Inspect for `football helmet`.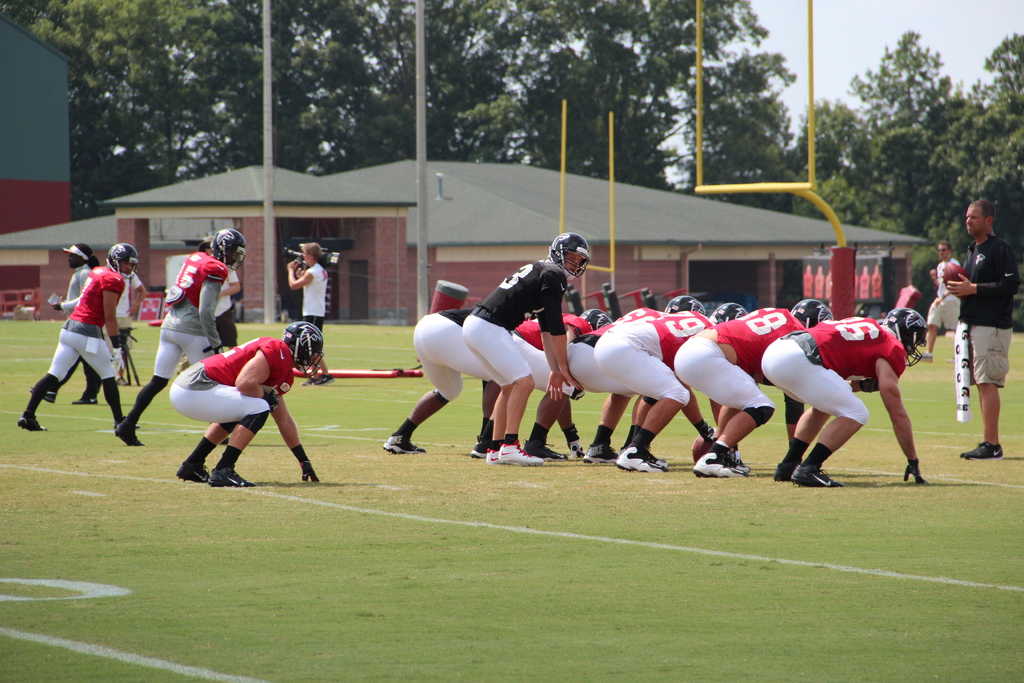
Inspection: (x1=783, y1=294, x2=831, y2=329).
